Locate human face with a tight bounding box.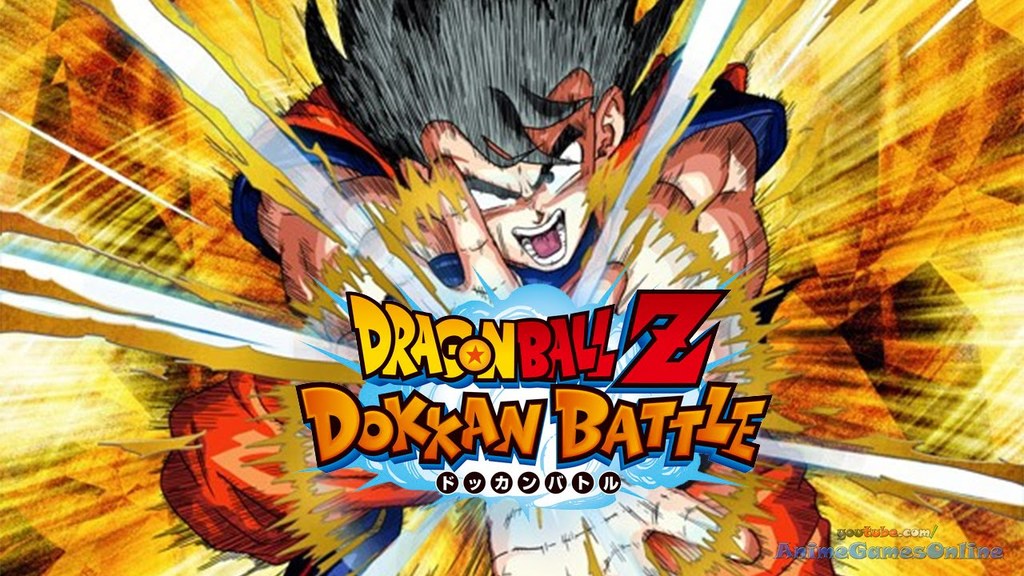
440/128/588/274.
